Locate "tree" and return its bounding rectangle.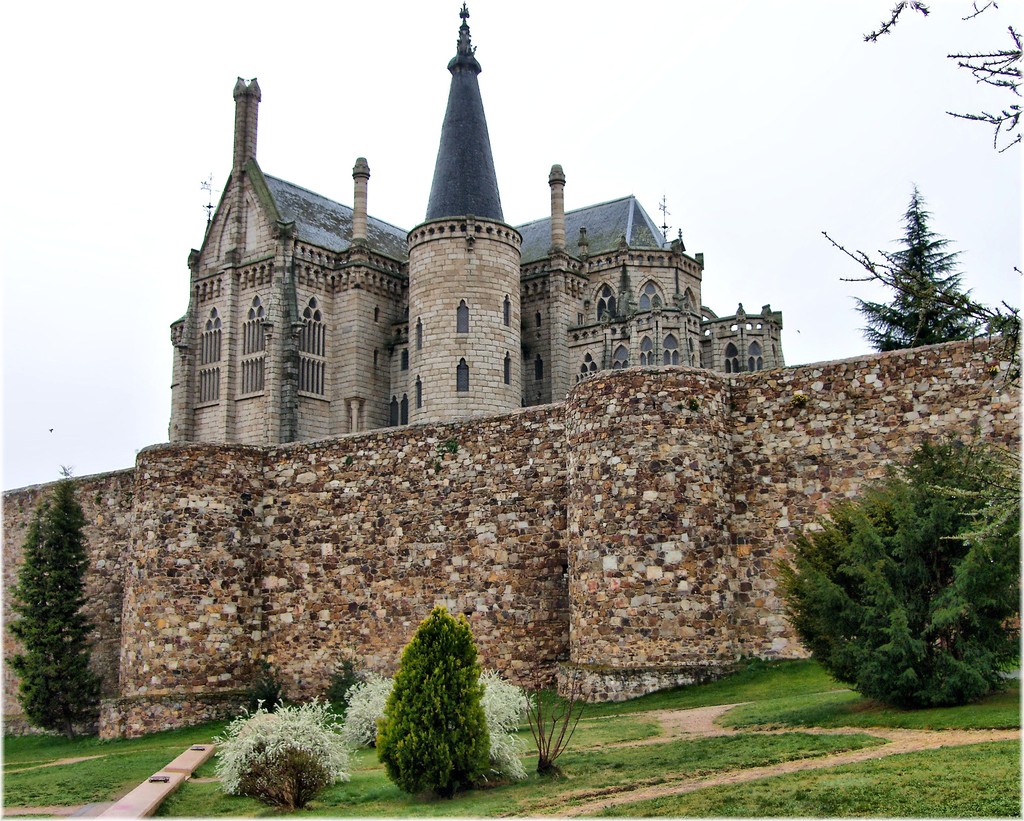
l=774, t=444, r=1023, b=705.
